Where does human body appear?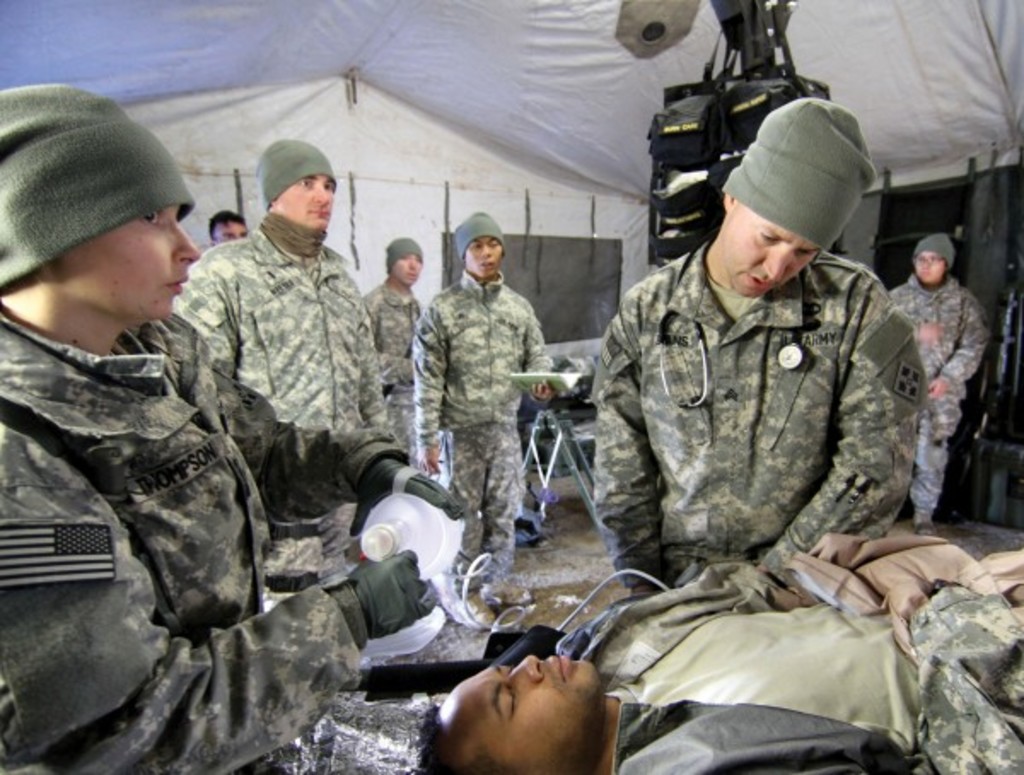
Appears at [208, 208, 246, 230].
